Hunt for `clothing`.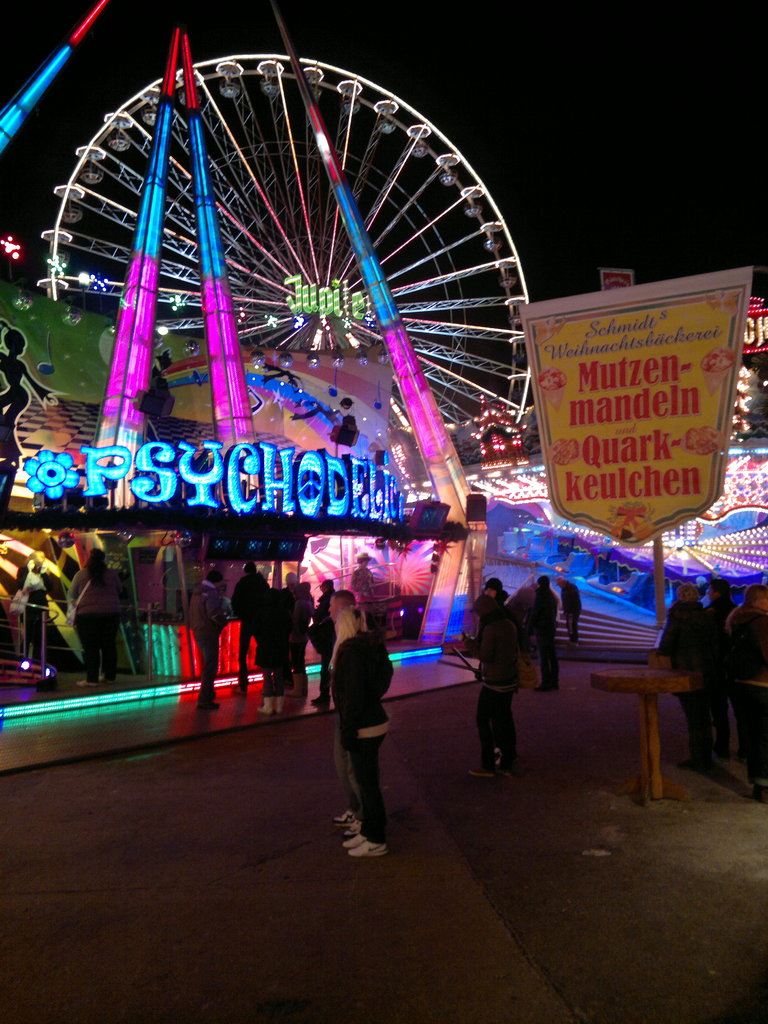
Hunted down at bbox=(726, 599, 767, 780).
